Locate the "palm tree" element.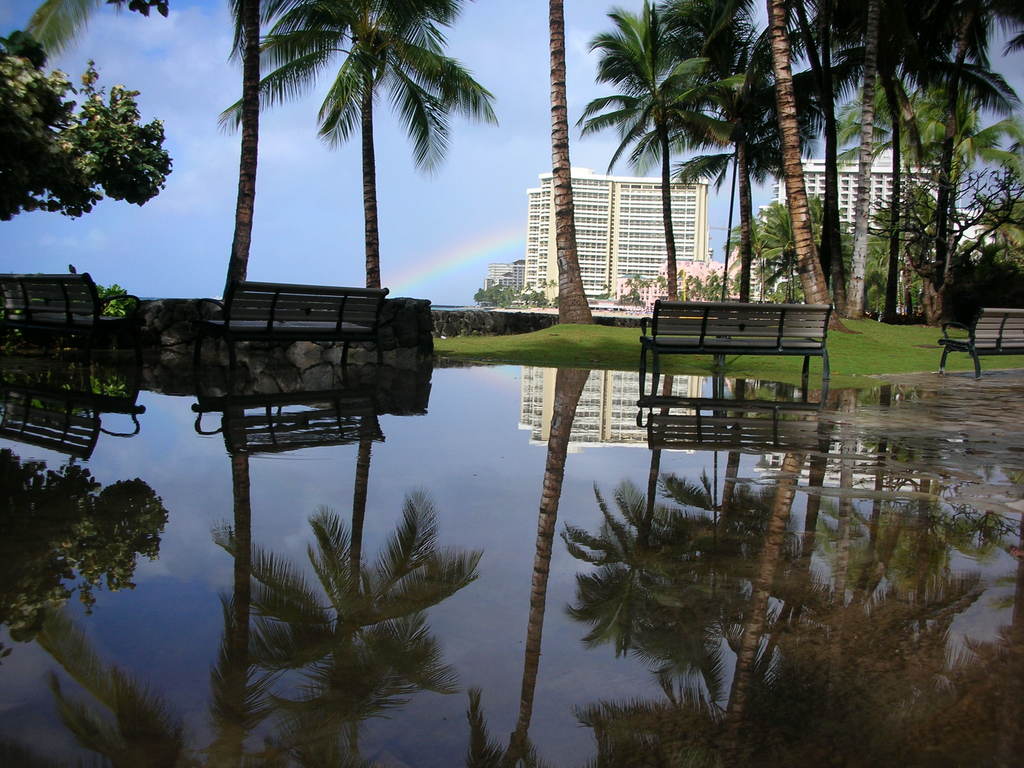
Element bbox: {"x1": 221, "y1": 0, "x2": 492, "y2": 302}.
